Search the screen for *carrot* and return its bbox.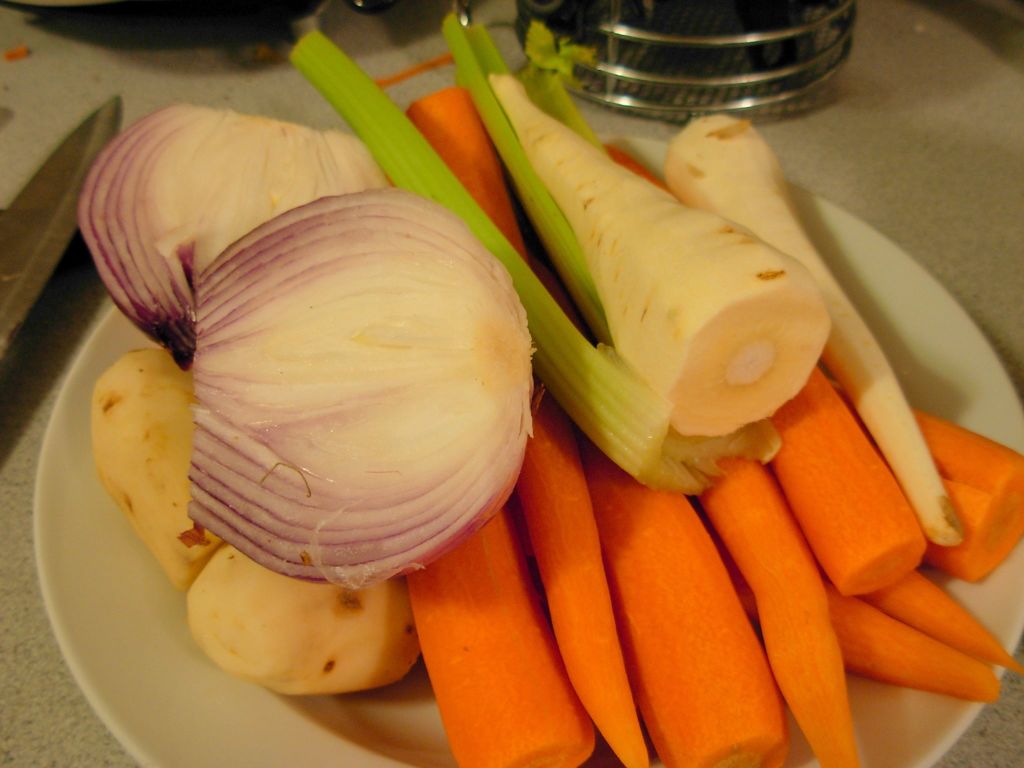
Found: l=403, t=88, r=648, b=765.
